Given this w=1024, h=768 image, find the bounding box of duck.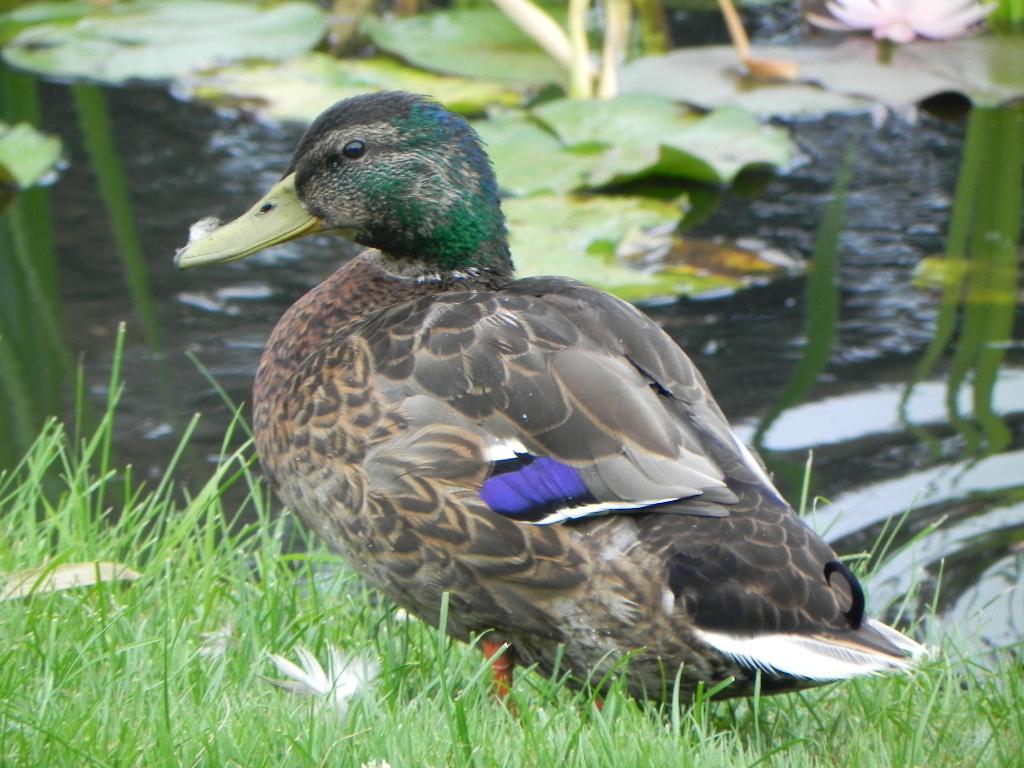
rect(166, 83, 932, 716).
